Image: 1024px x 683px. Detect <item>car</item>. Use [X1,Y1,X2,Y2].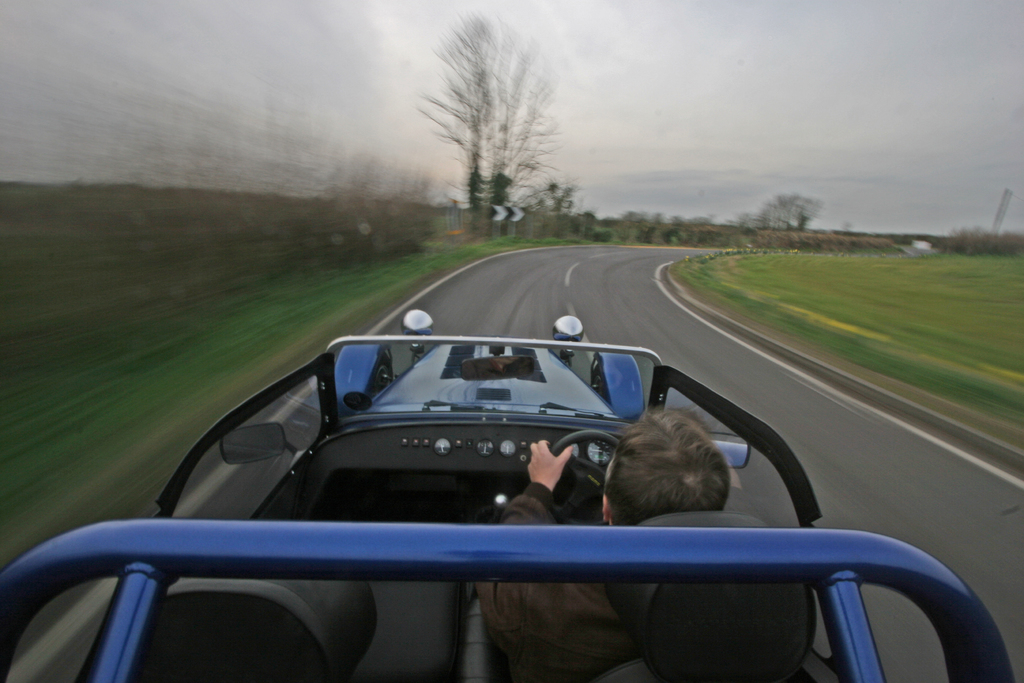
[0,309,1020,682].
